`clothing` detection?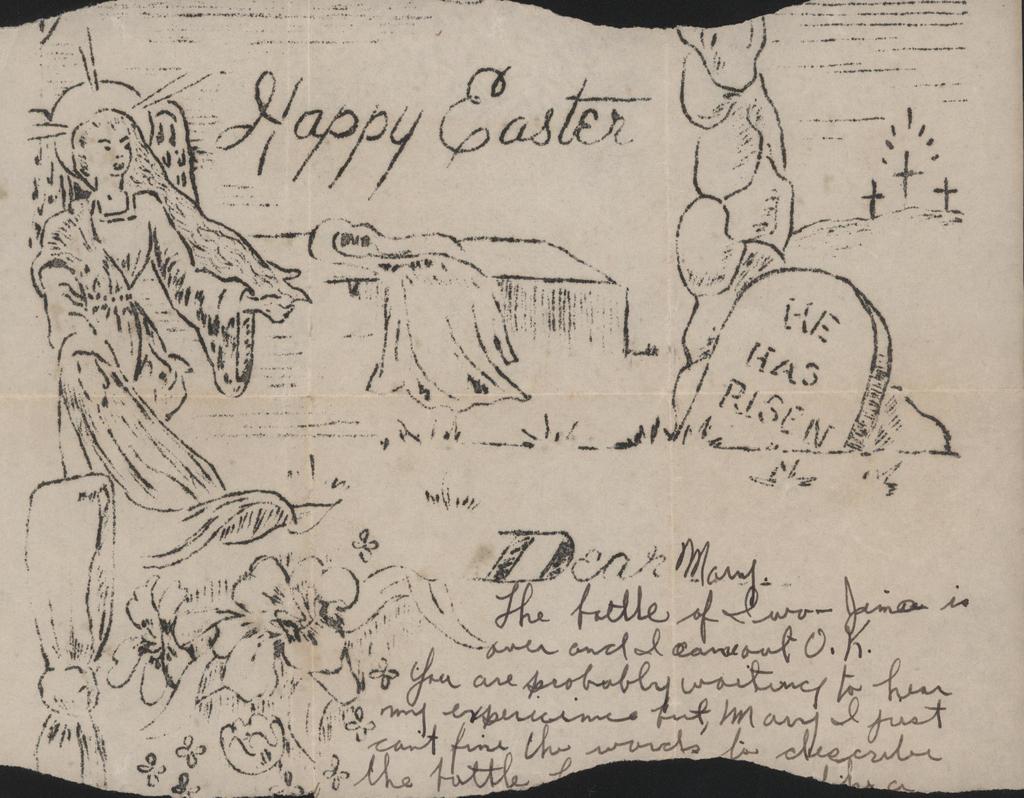
box=[36, 97, 269, 520]
